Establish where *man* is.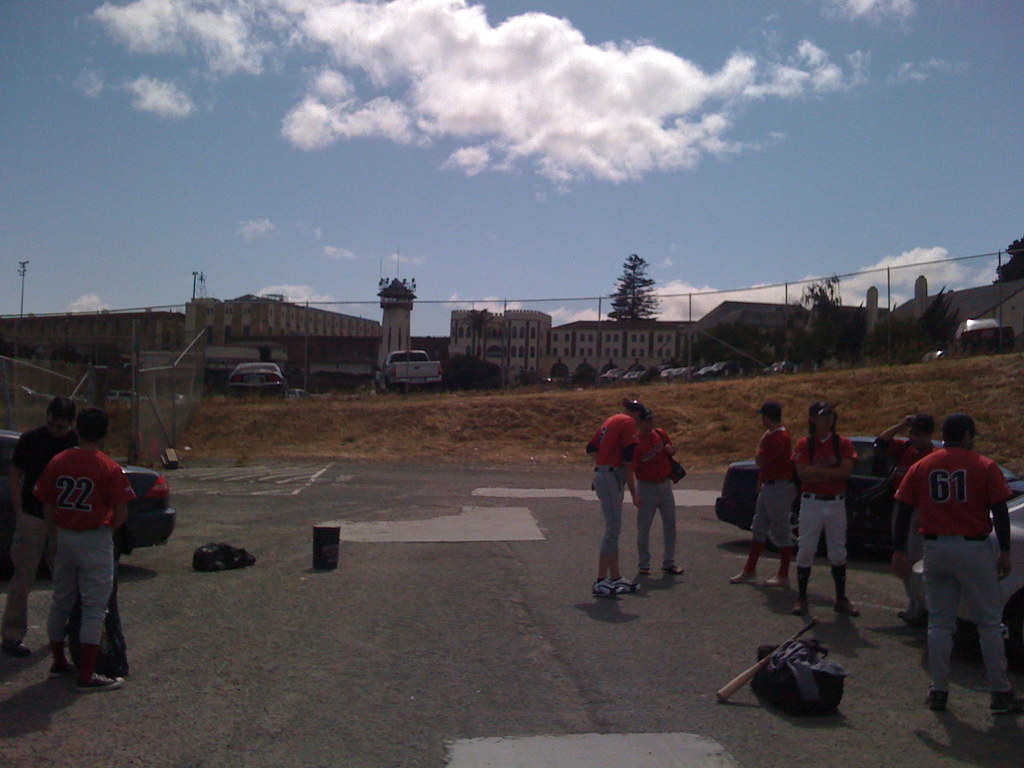
Established at pyautogui.locateOnScreen(640, 406, 689, 577).
